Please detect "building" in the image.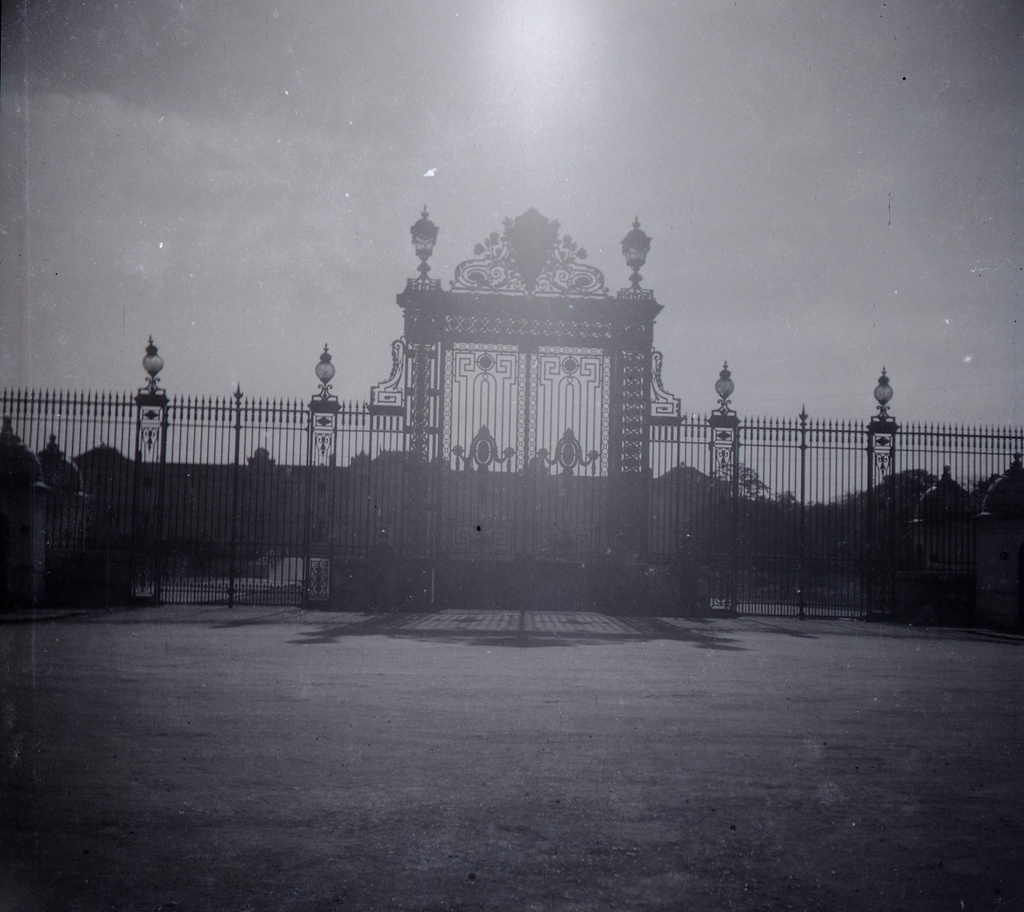
BBox(908, 448, 1023, 636).
